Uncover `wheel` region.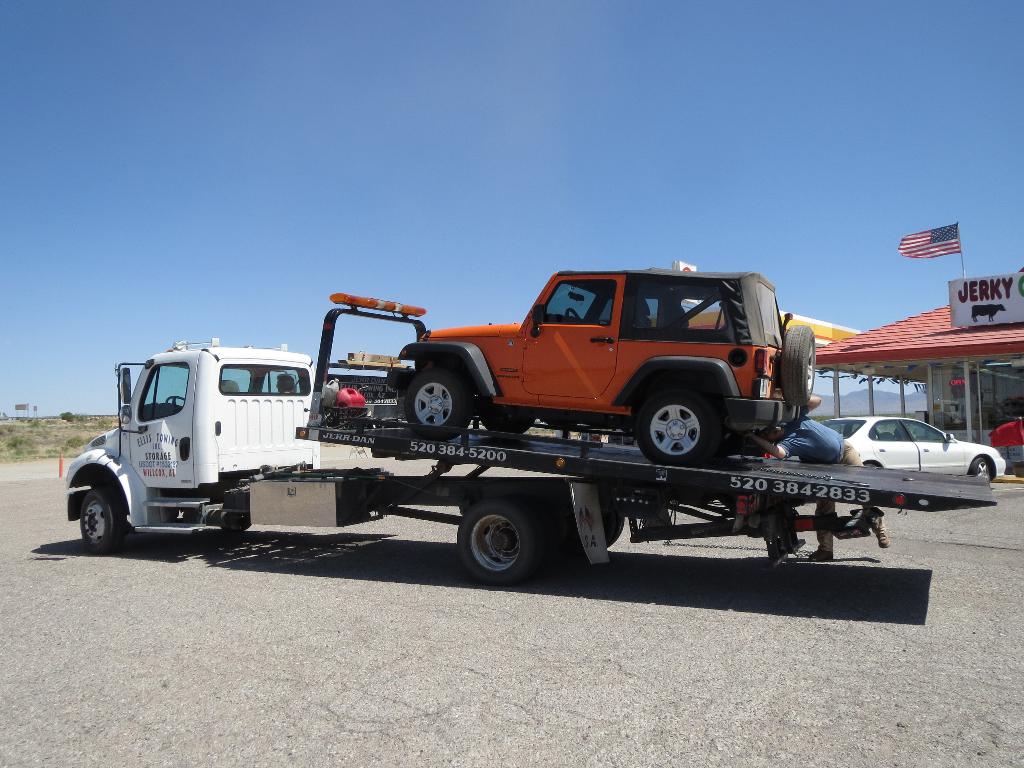
Uncovered: (left=564, top=308, right=579, bottom=323).
